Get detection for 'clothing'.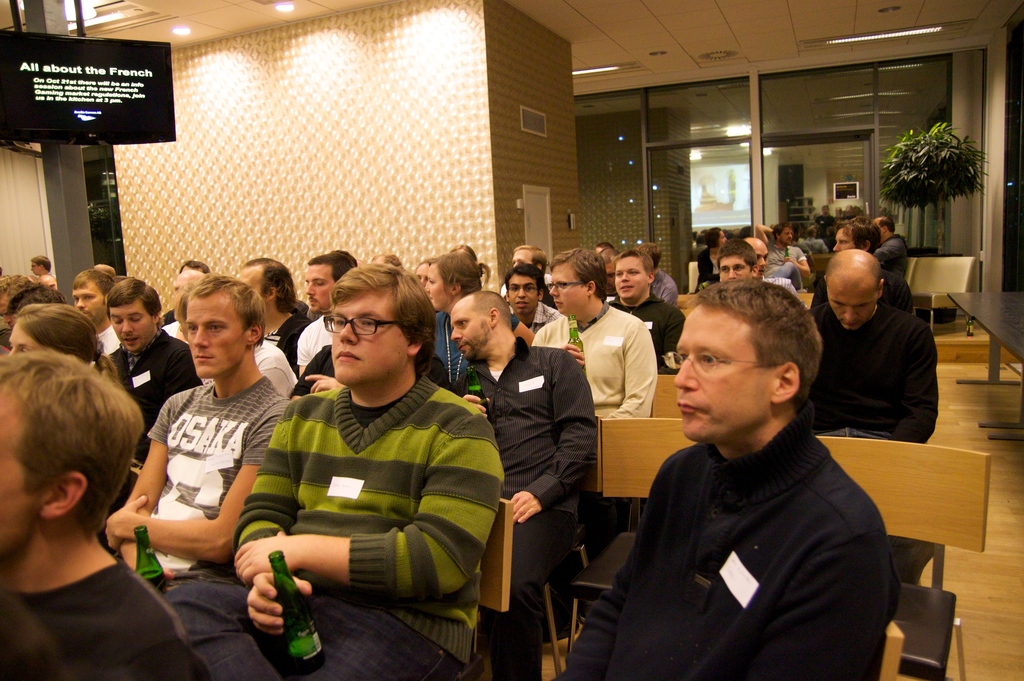
Detection: 447, 333, 595, 680.
